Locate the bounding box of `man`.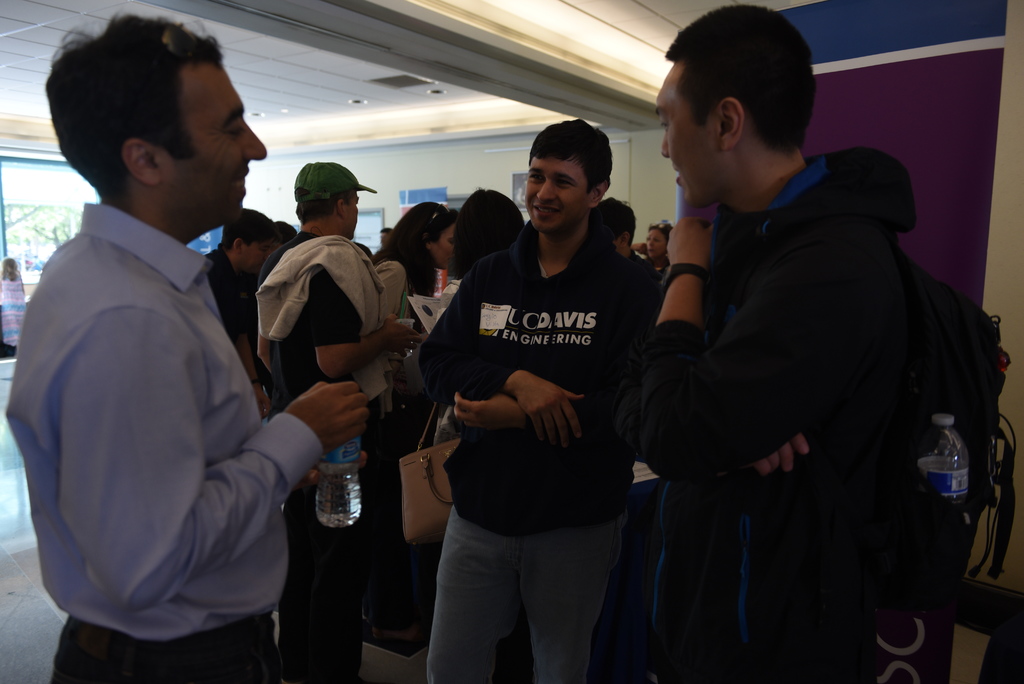
Bounding box: pyautogui.locateOnScreen(402, 111, 658, 683).
